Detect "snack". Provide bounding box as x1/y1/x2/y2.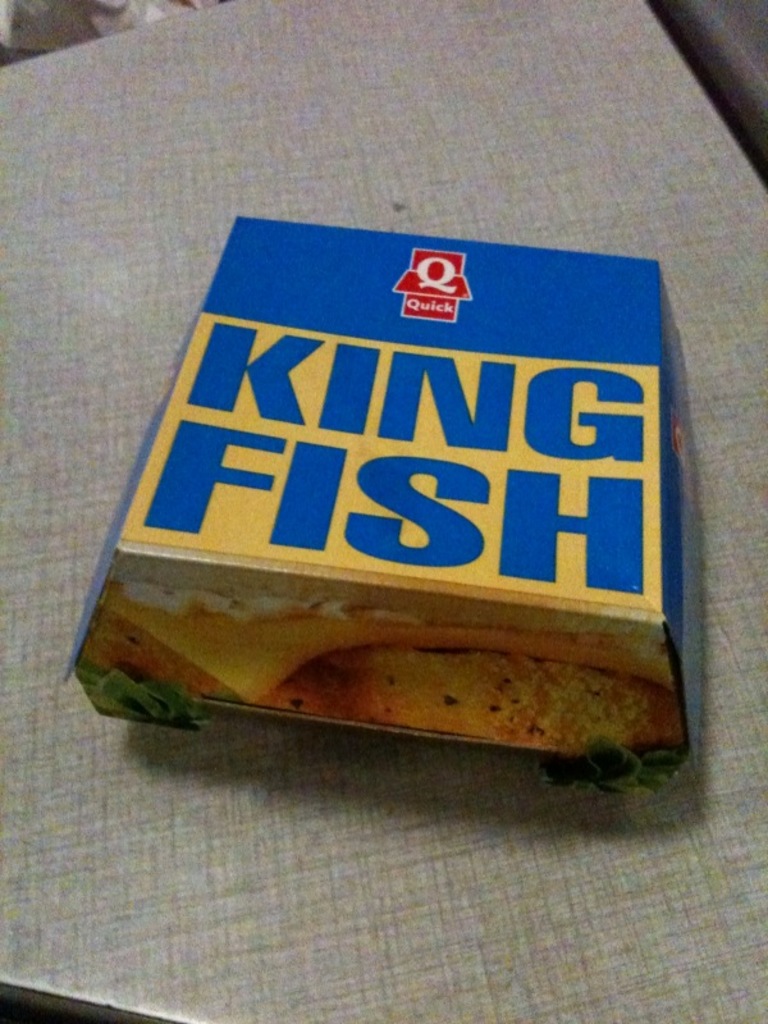
51/187/712/819.
